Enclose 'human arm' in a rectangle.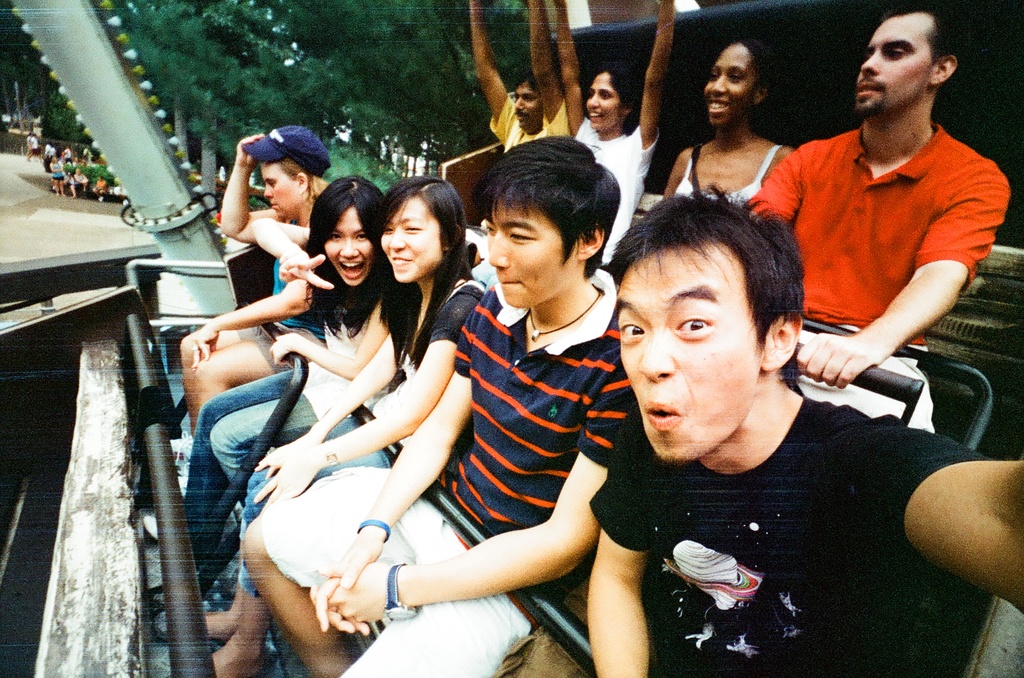
rect(218, 130, 282, 241).
